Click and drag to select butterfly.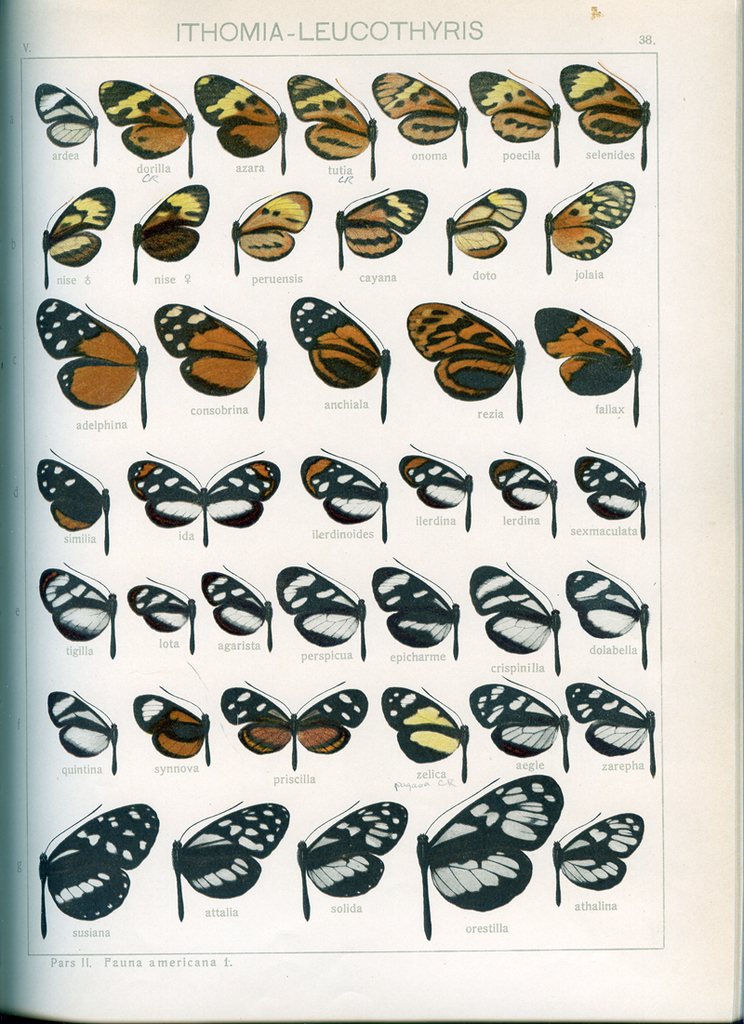
Selection: [left=222, top=683, right=367, bottom=765].
